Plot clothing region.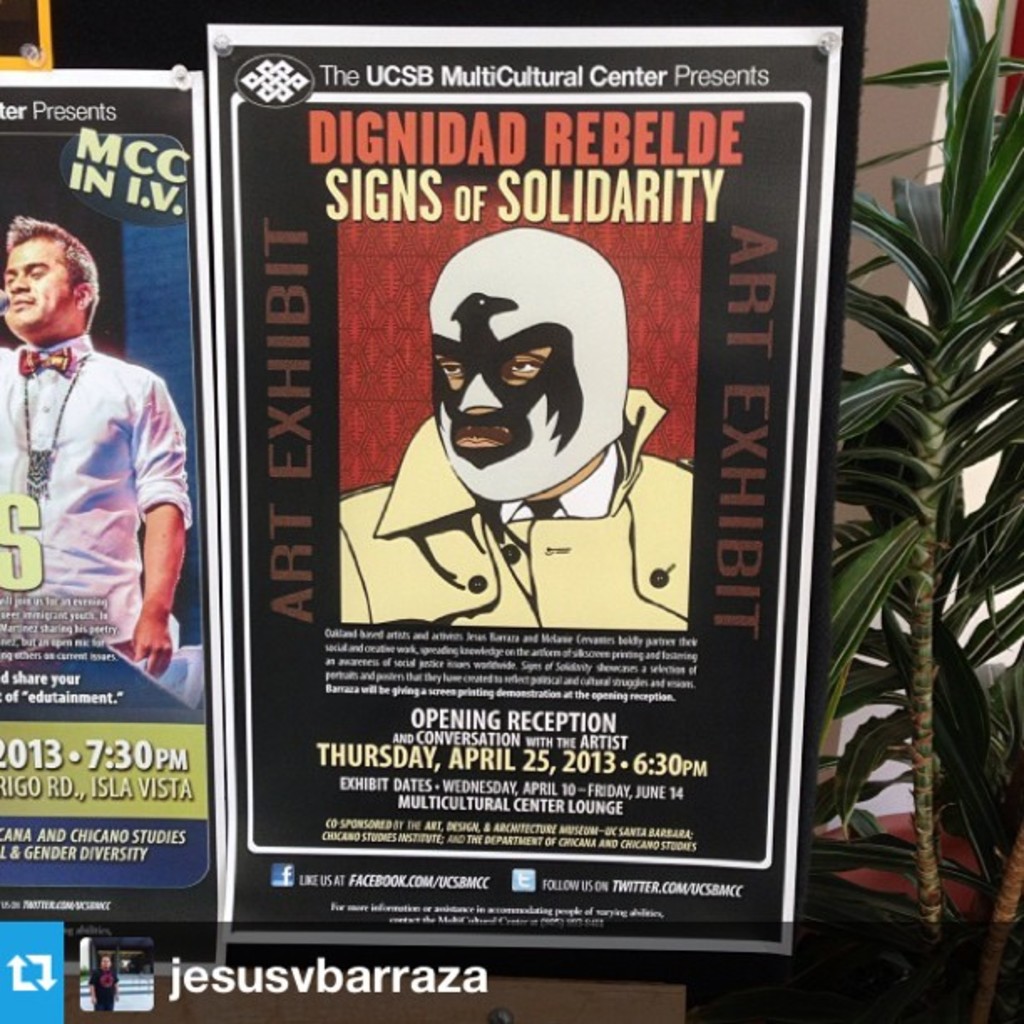
Plotted at pyautogui.locateOnScreen(0, 330, 197, 651).
